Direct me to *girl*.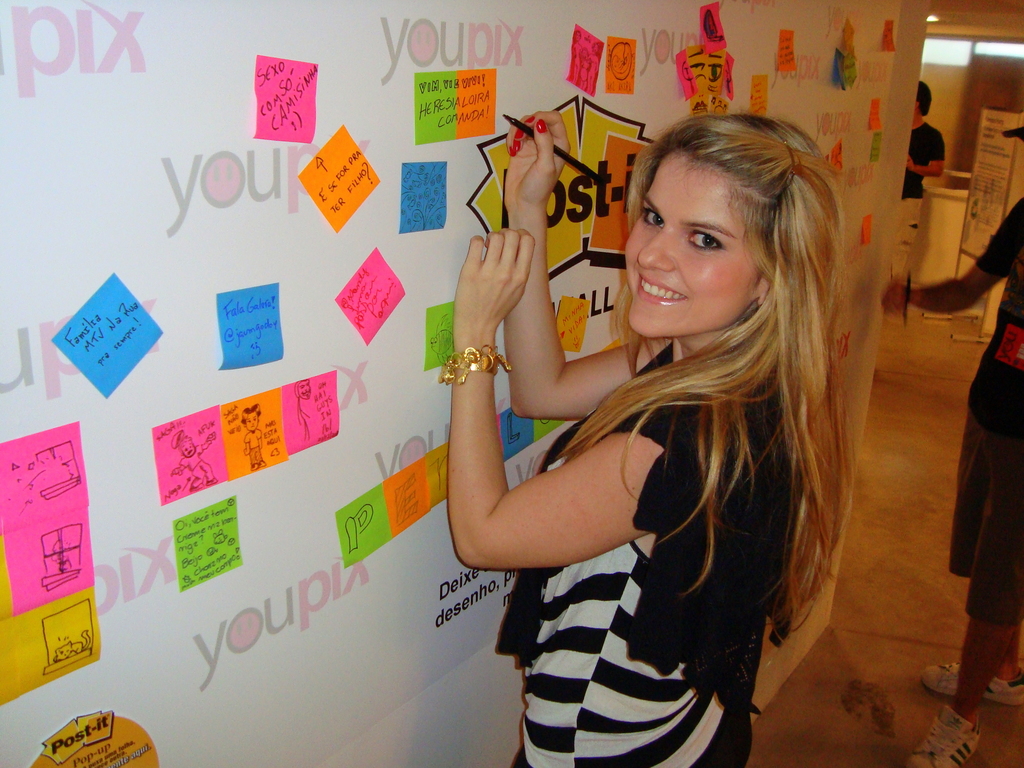
Direction: <region>441, 108, 852, 767</region>.
